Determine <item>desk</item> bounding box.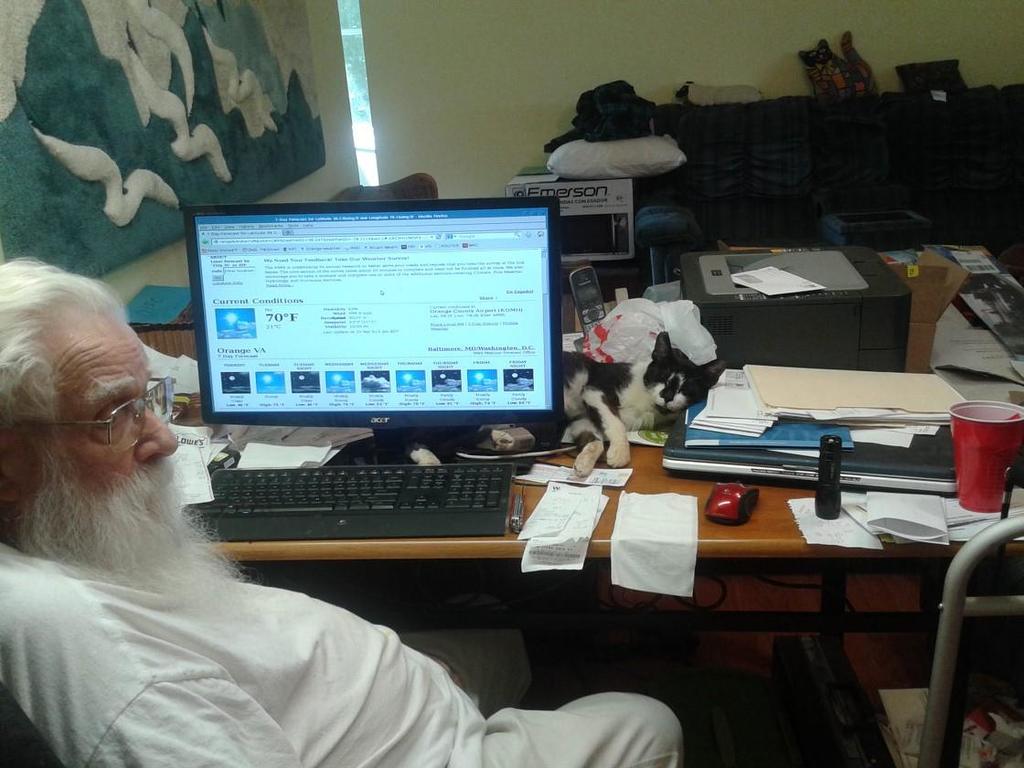
Determined: x1=188 y1=237 x2=1023 y2=767.
